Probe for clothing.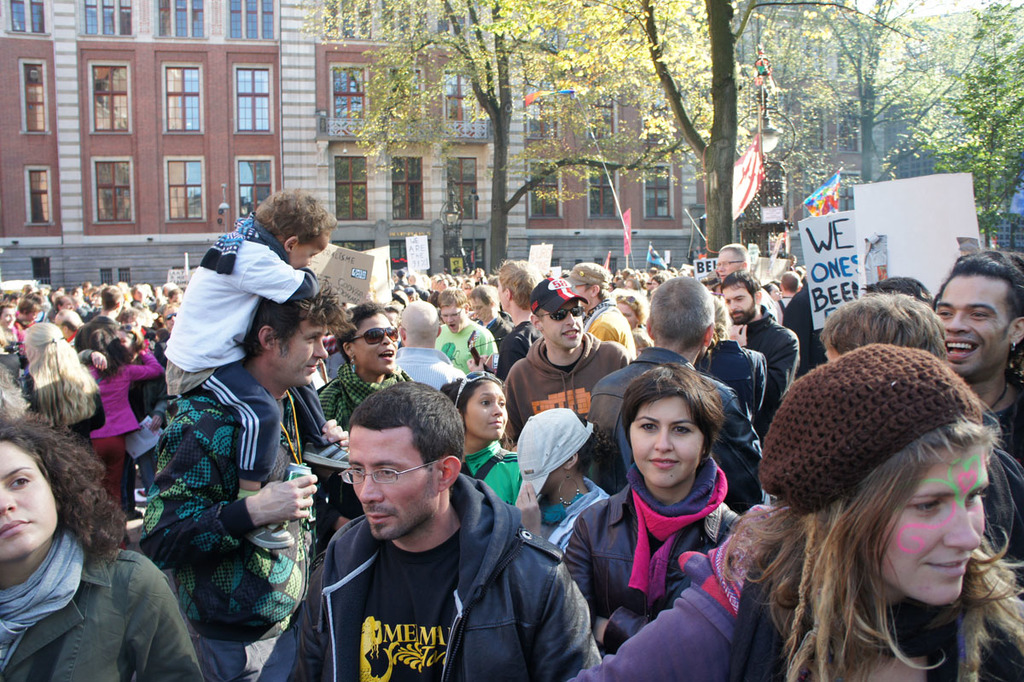
Probe result: select_region(585, 369, 760, 487).
